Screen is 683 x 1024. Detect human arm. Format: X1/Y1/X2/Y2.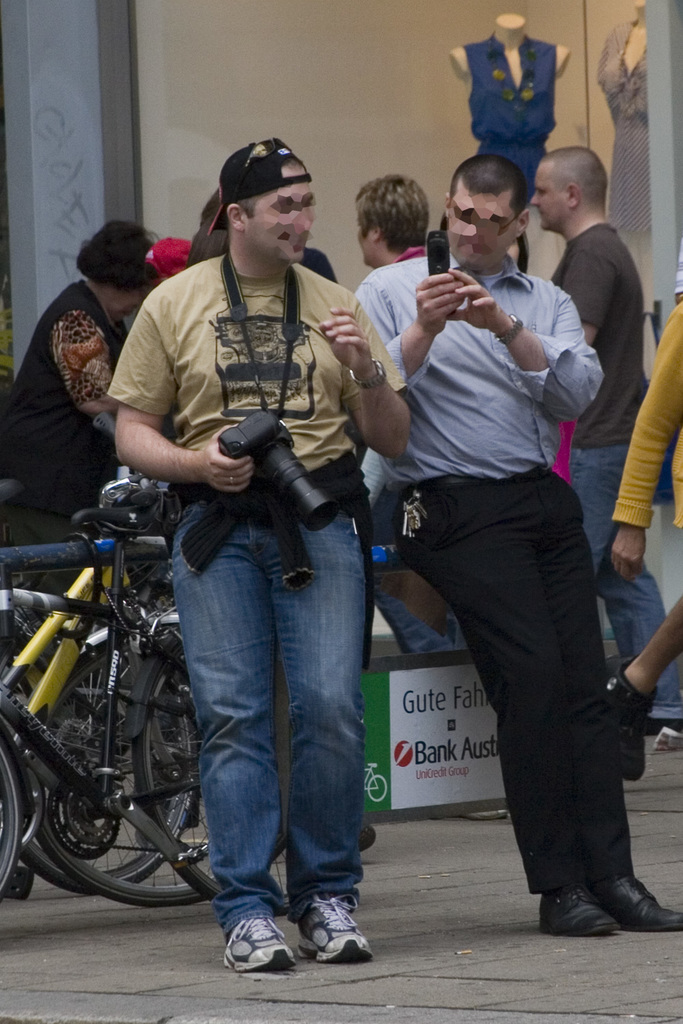
109/405/206/494.
